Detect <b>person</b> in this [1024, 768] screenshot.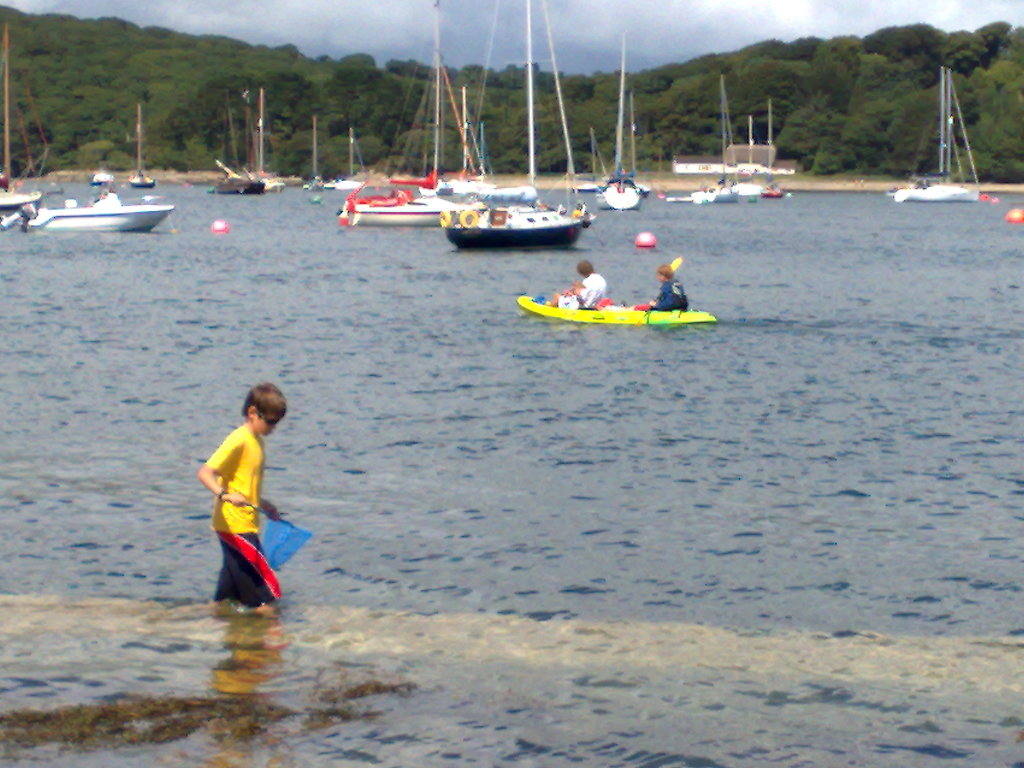
Detection: BBox(193, 351, 295, 617).
